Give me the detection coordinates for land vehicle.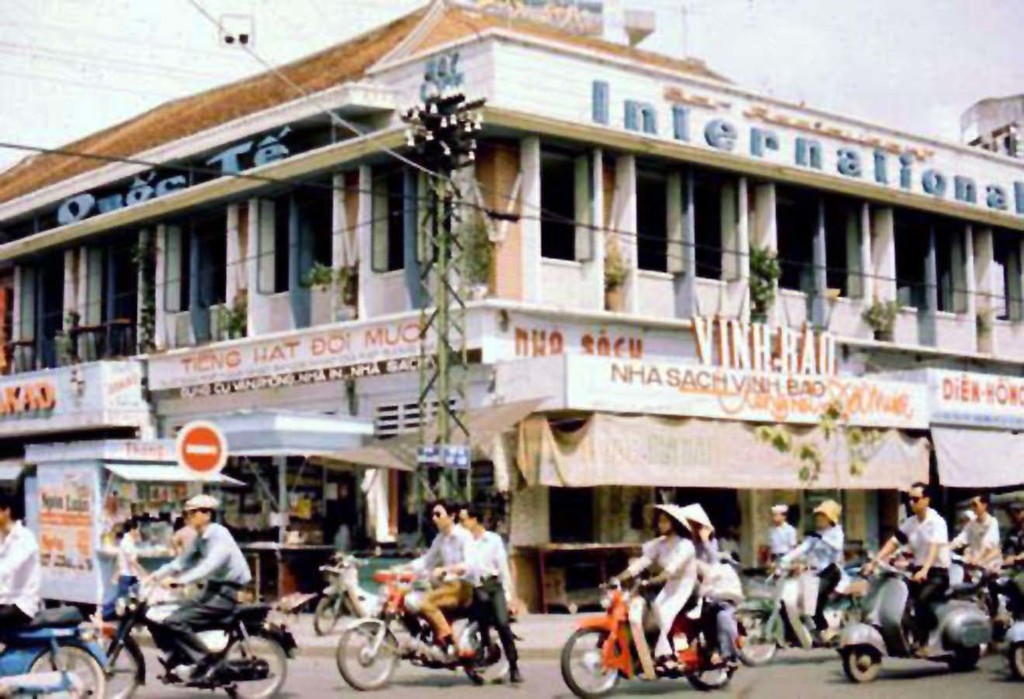
x1=1005 y1=576 x2=1023 y2=683.
